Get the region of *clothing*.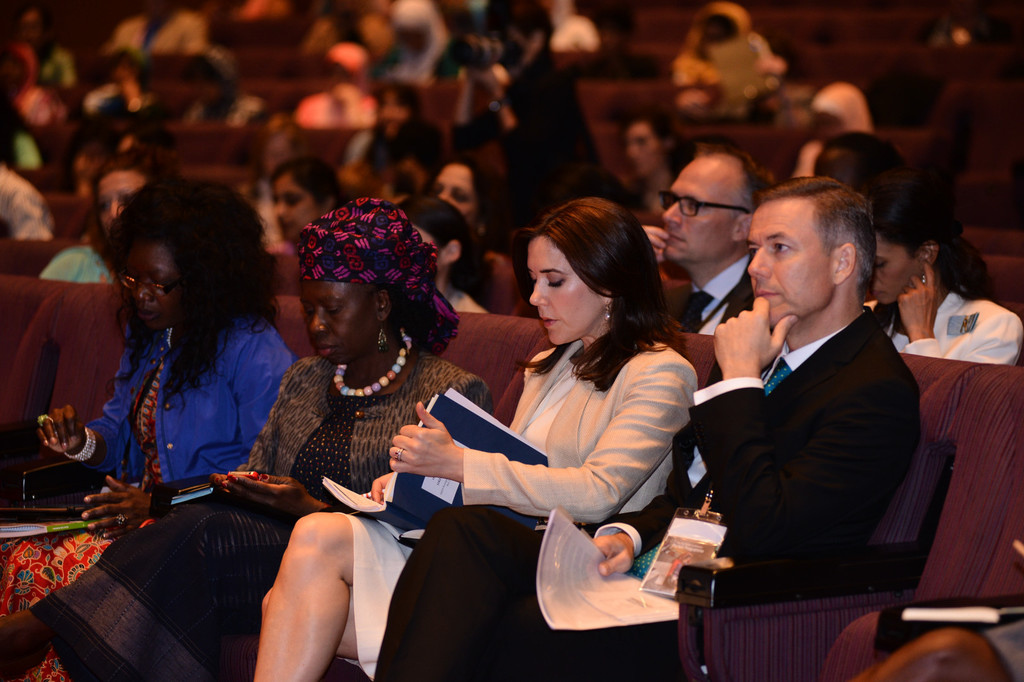
(801,84,873,190).
